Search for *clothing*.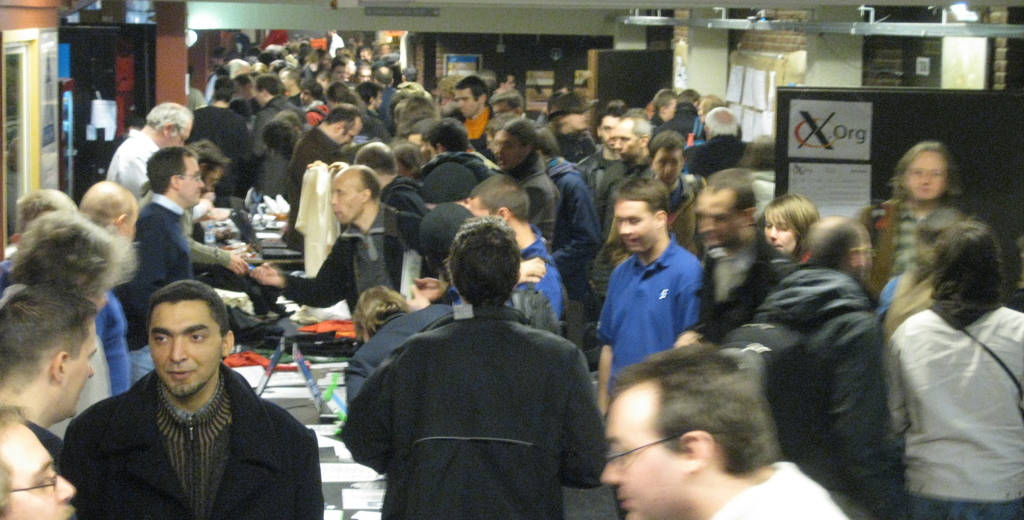
Found at (left=344, top=304, right=605, bottom=519).
